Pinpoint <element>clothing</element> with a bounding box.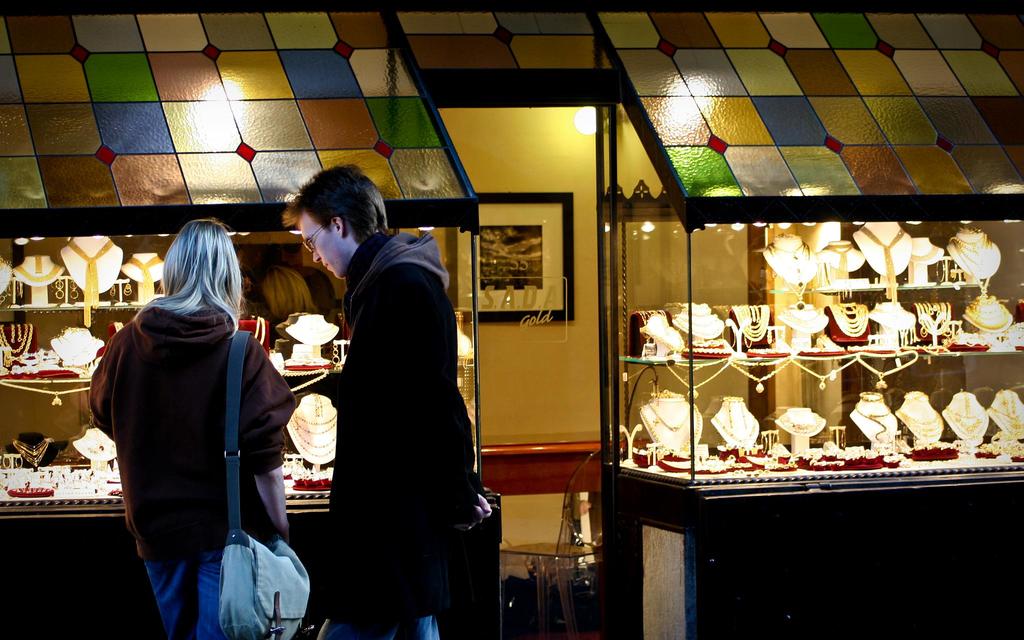
(79, 291, 294, 631).
